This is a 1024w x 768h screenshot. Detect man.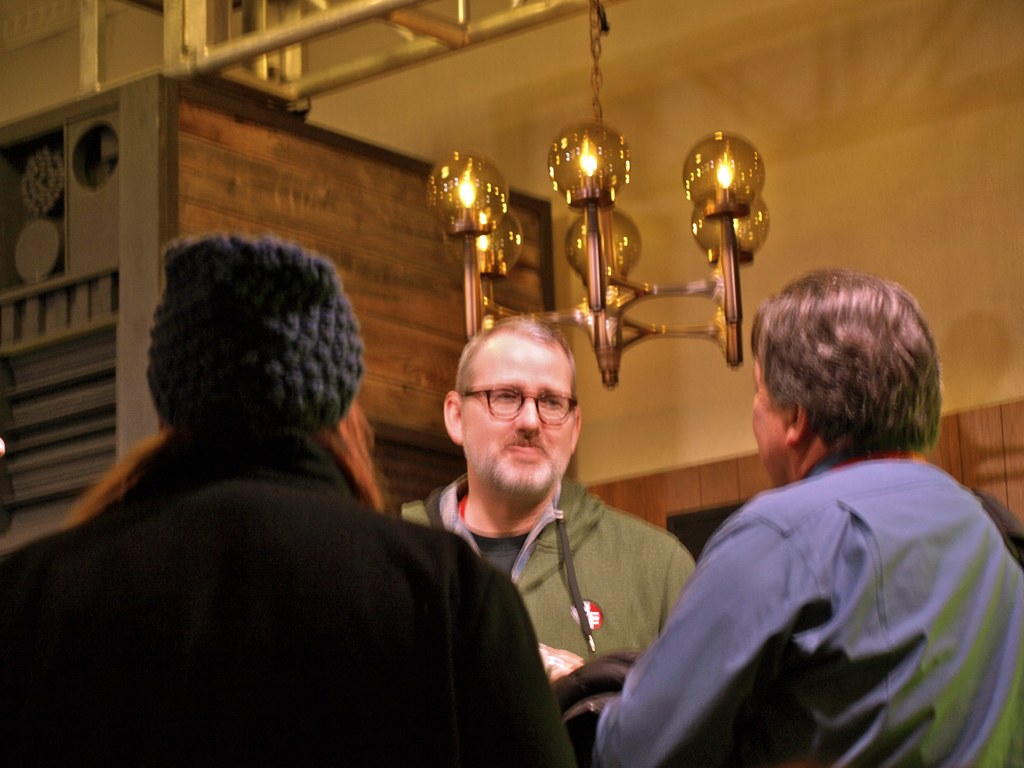
l=393, t=317, r=696, b=674.
